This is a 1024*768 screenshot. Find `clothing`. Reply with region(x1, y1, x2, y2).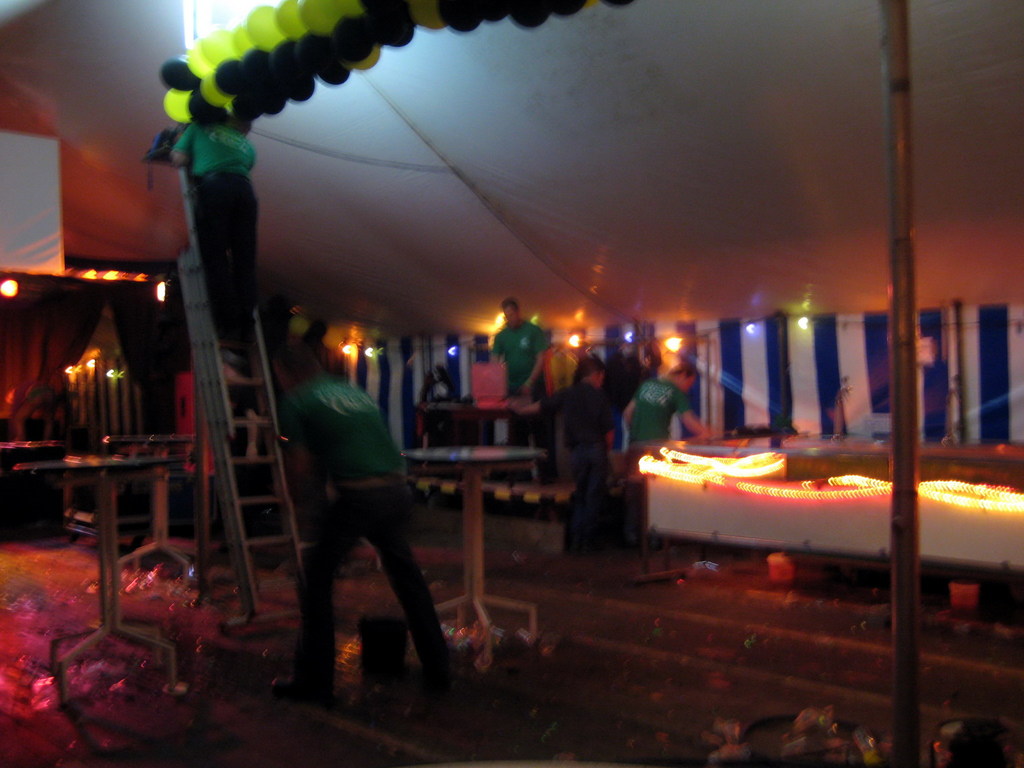
region(561, 383, 615, 446).
